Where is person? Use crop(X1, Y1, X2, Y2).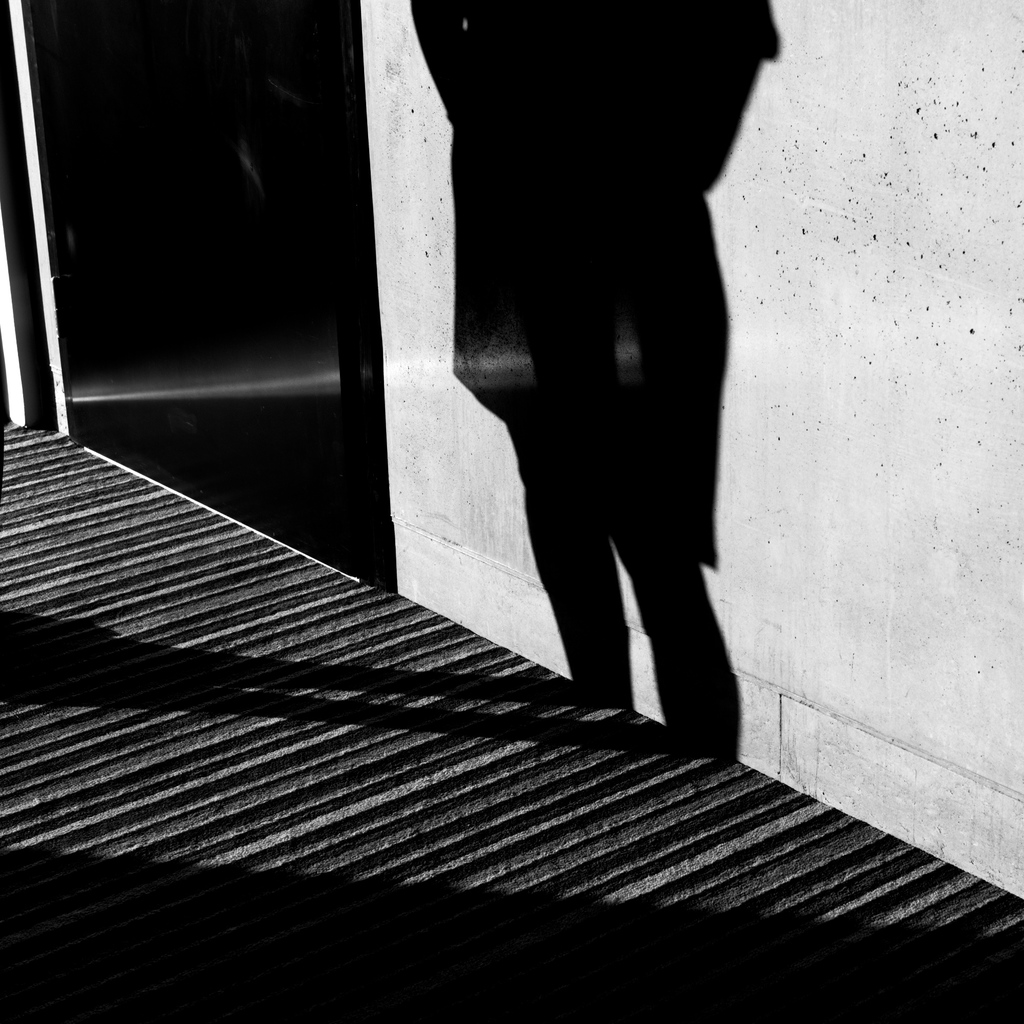
crop(401, 0, 783, 778).
